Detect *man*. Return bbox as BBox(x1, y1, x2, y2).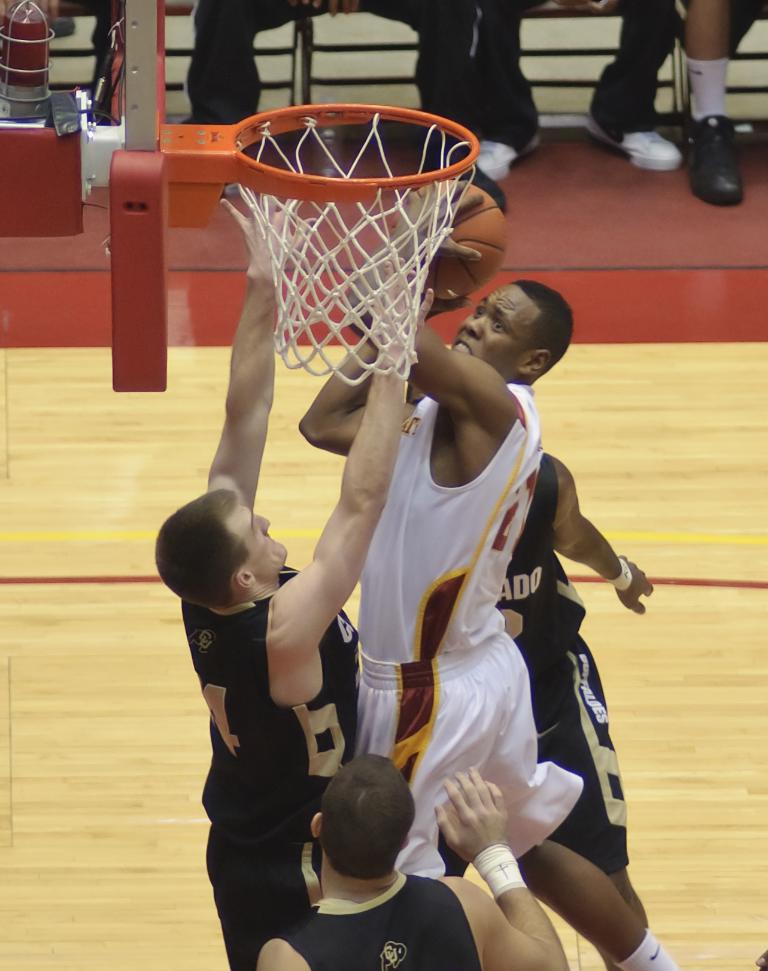
BBox(476, 380, 678, 970).
